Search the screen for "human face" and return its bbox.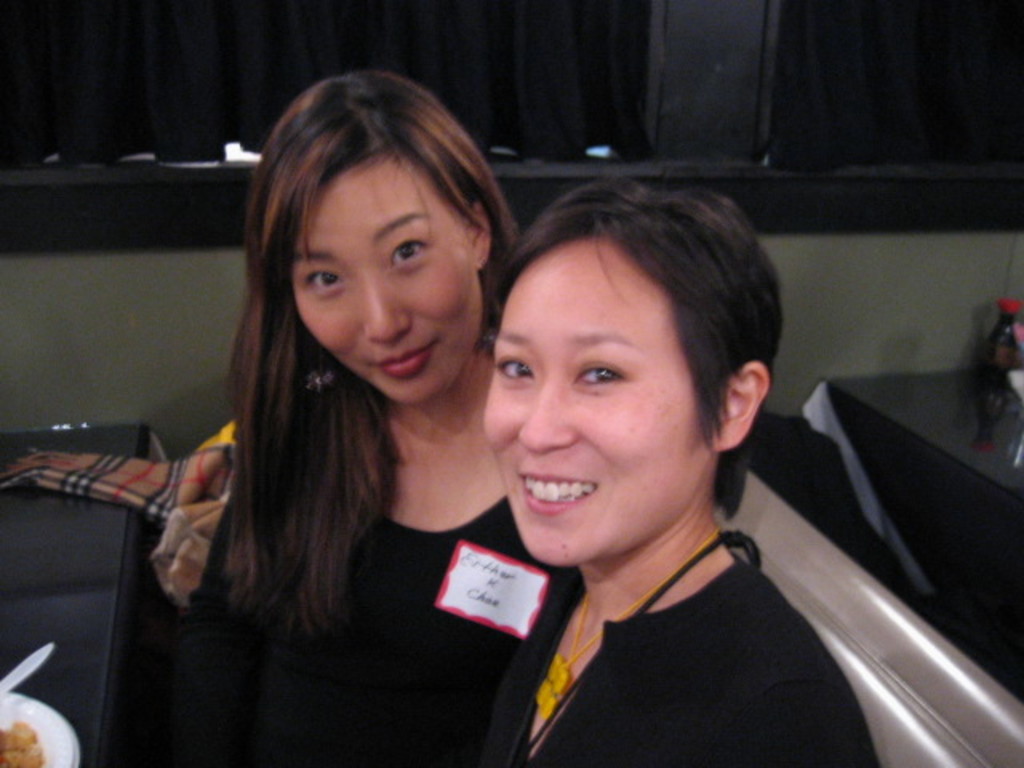
Found: [290,157,485,405].
